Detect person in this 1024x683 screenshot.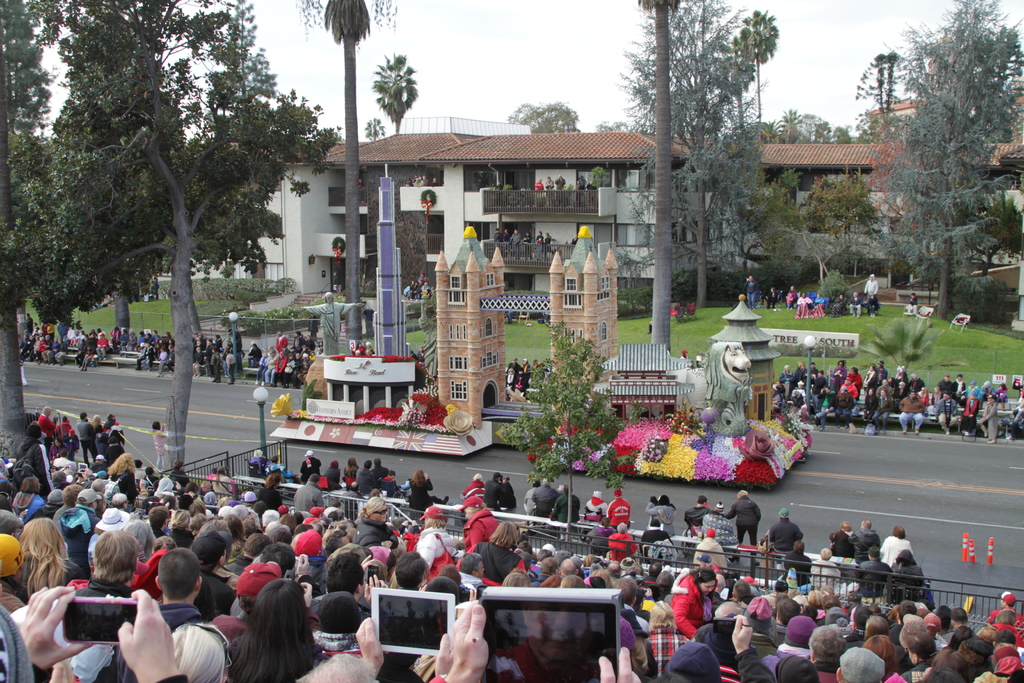
Detection: <bbox>295, 293, 366, 355</bbox>.
